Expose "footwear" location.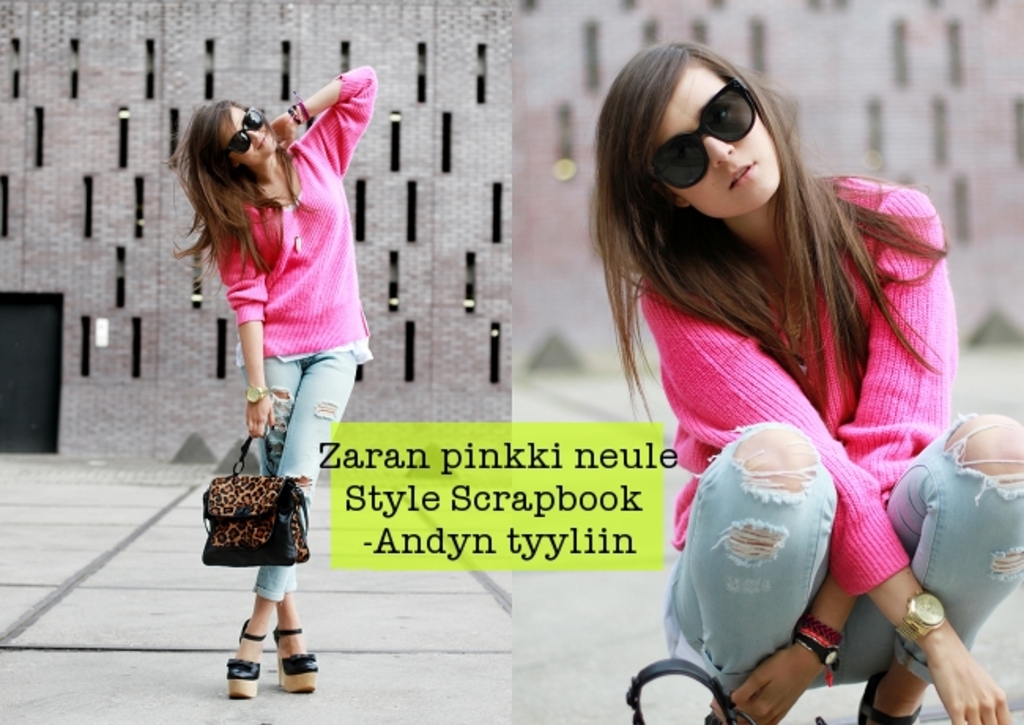
Exposed at [x1=225, y1=623, x2=269, y2=703].
